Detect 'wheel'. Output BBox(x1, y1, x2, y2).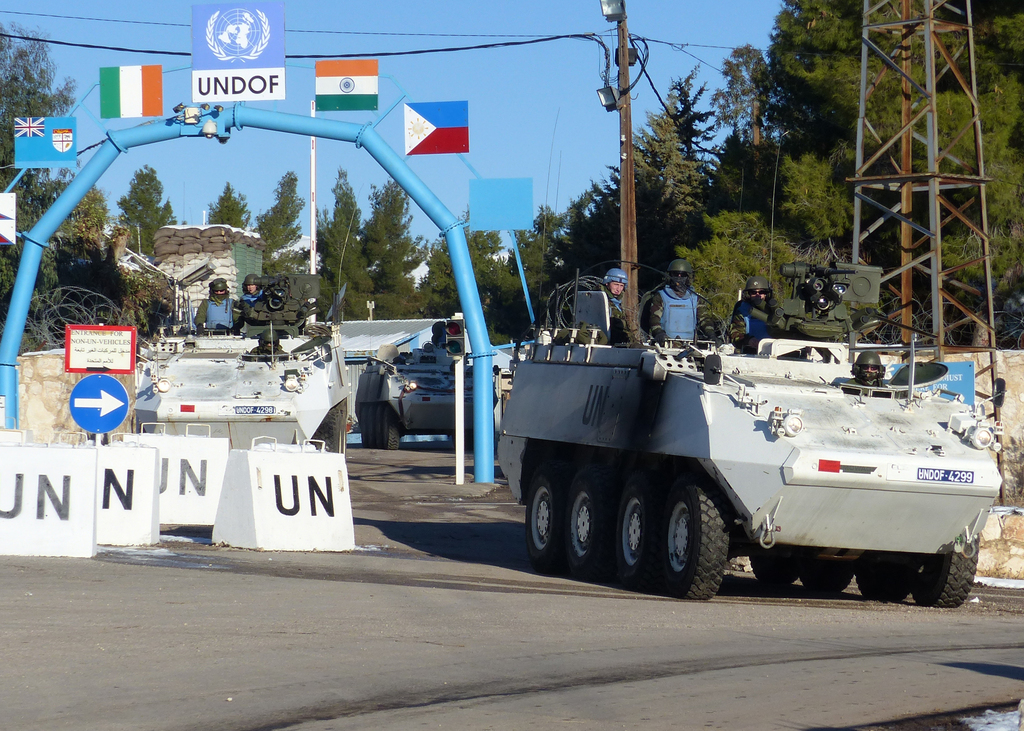
BBox(655, 476, 729, 604).
